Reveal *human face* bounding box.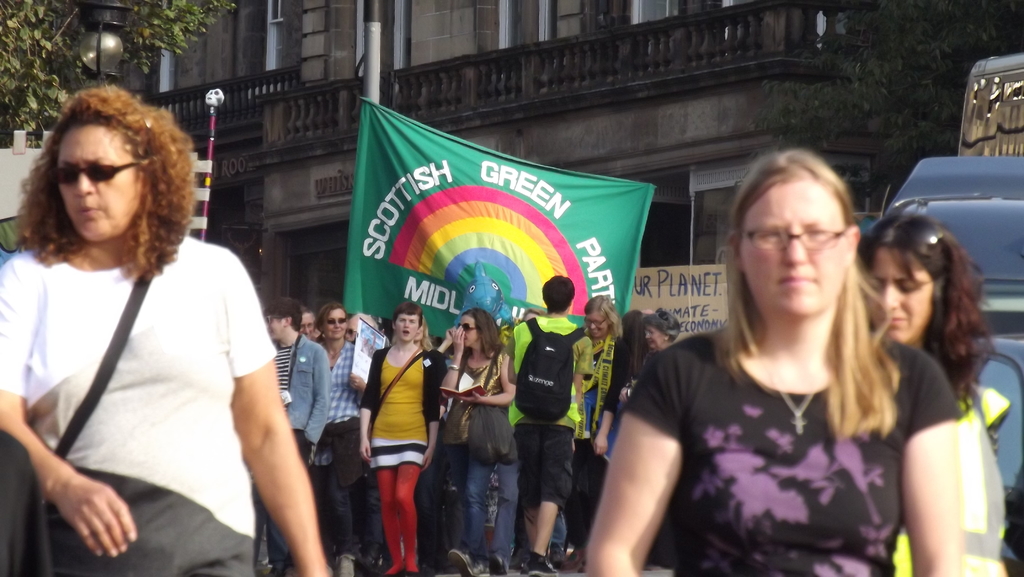
Revealed: bbox(395, 305, 422, 342).
